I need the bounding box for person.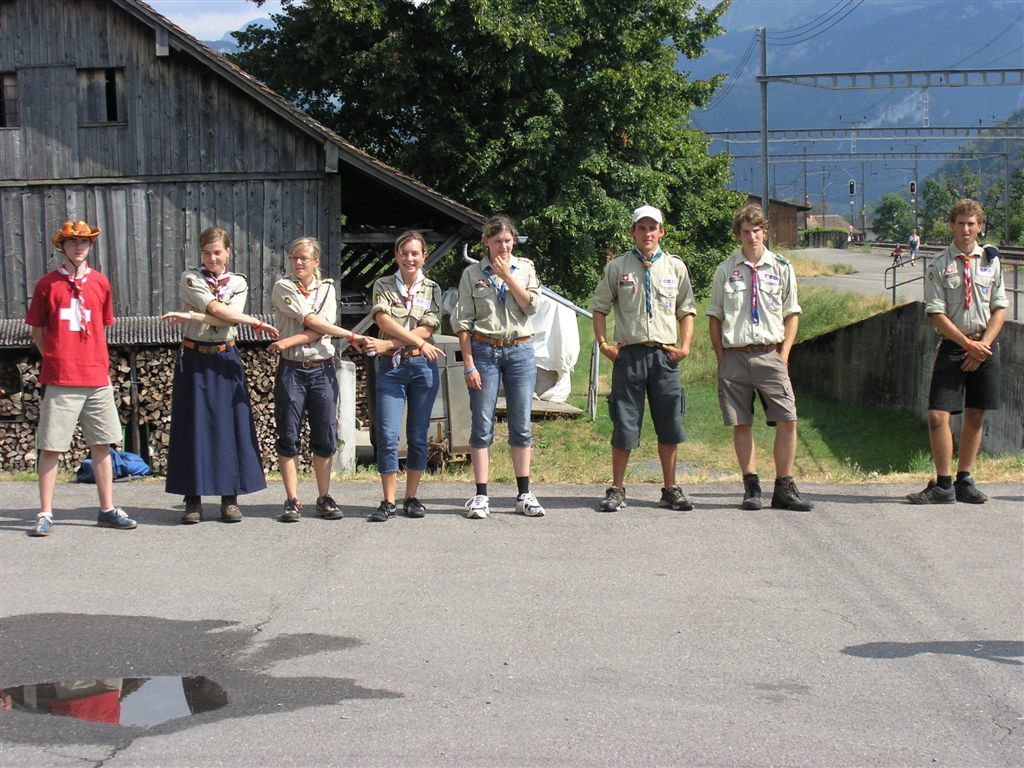
Here it is: (904, 197, 1004, 504).
